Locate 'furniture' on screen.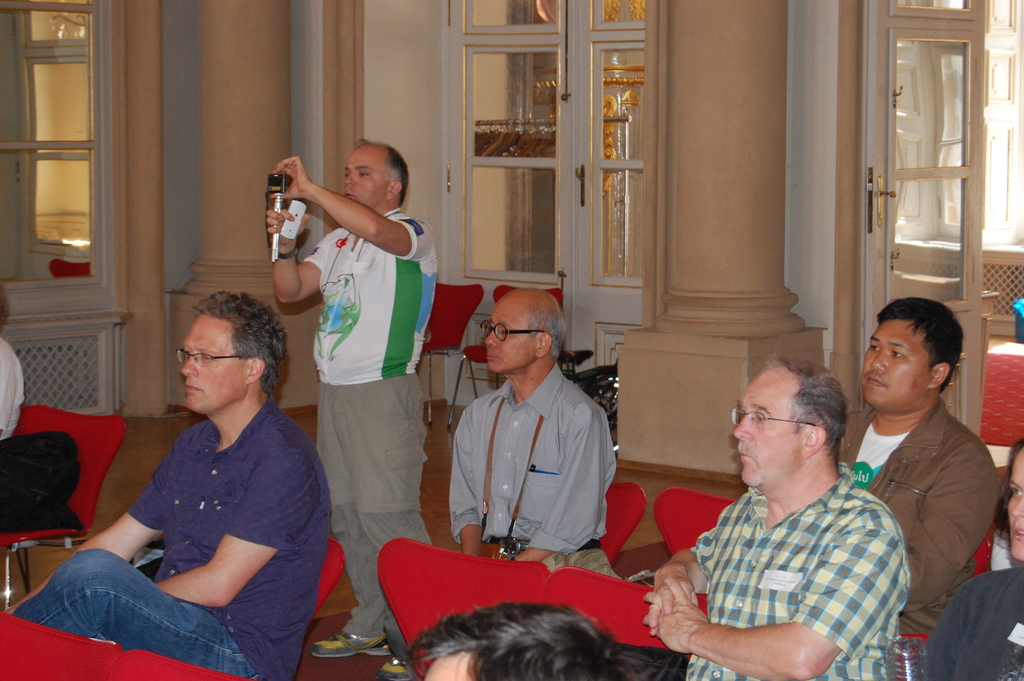
On screen at BBox(51, 260, 93, 282).
